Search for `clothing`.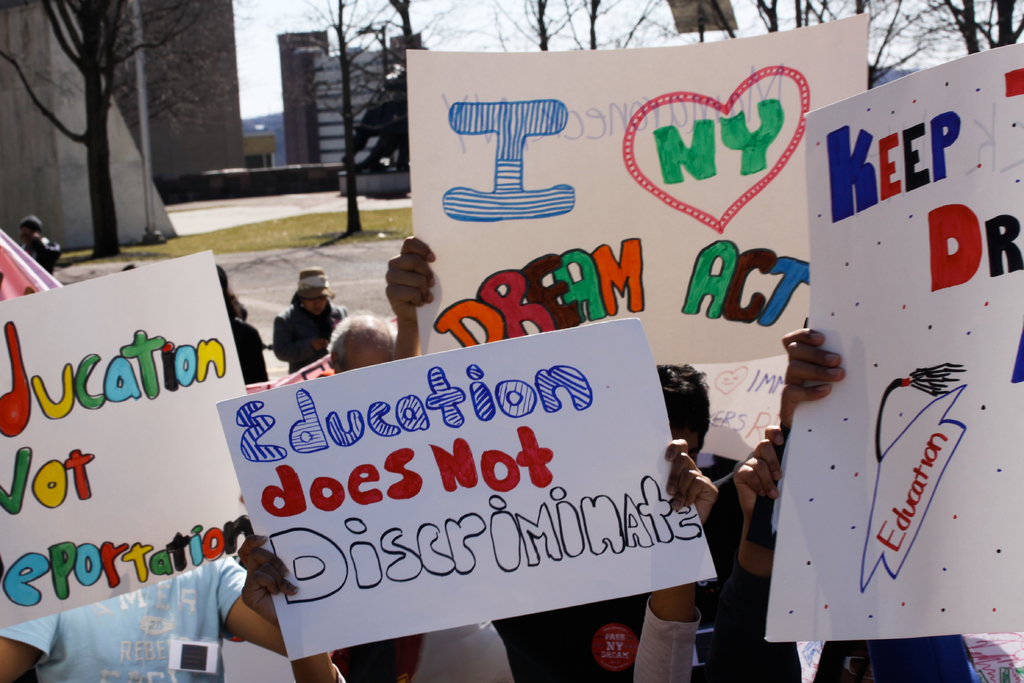
Found at box=[268, 286, 351, 373].
